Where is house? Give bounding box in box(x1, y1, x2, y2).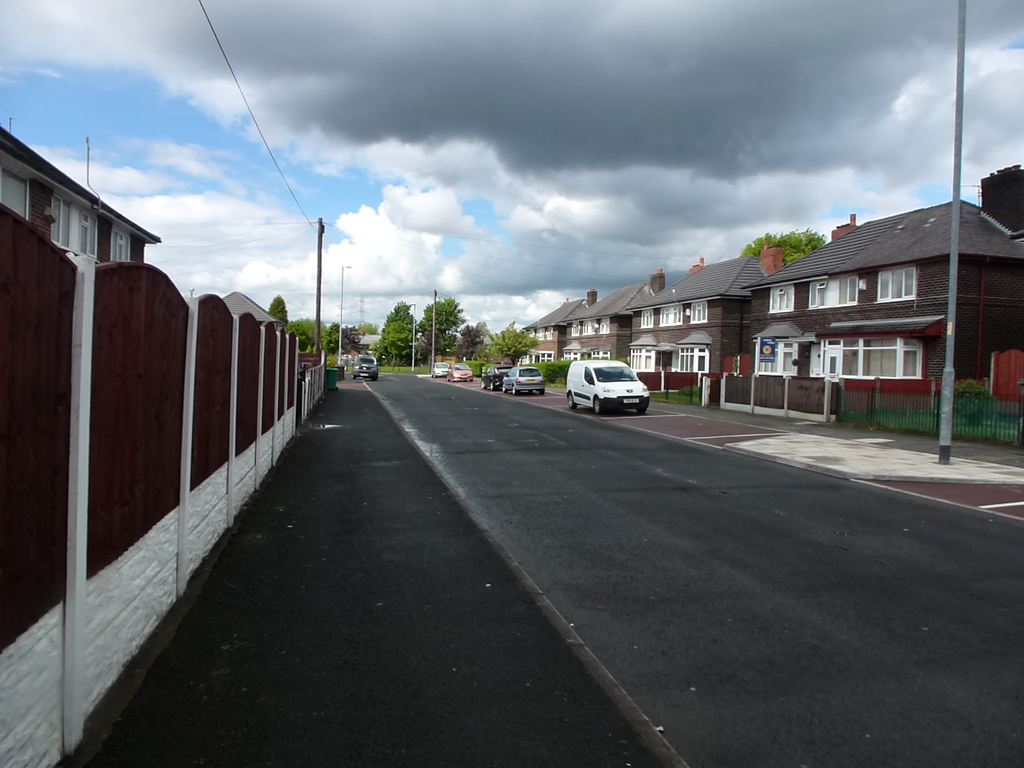
box(519, 290, 571, 362).
